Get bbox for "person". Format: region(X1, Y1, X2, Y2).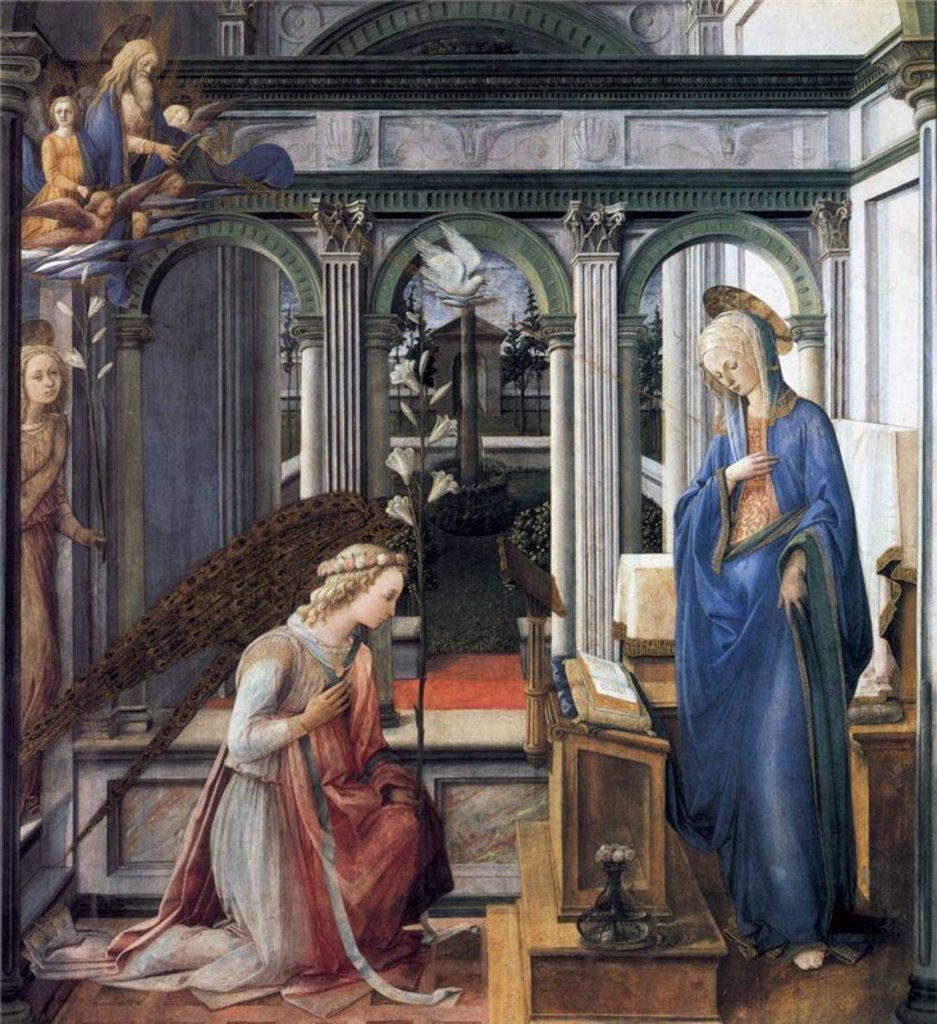
region(672, 294, 859, 968).
